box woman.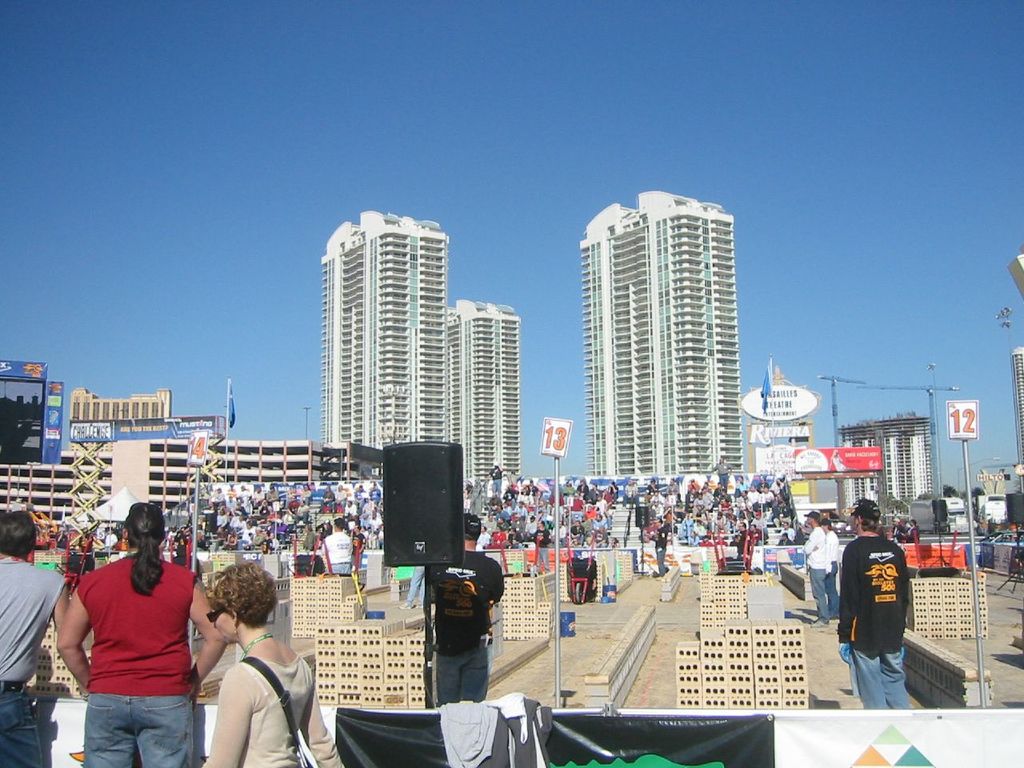
[53,504,207,757].
